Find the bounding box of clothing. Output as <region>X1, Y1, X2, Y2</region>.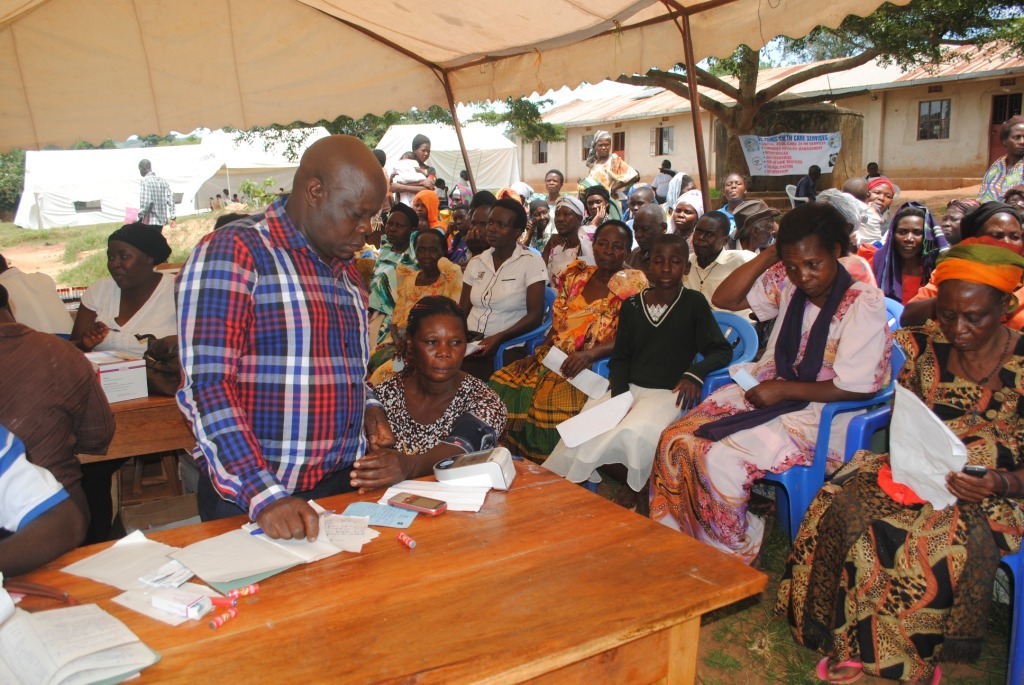
<region>0, 309, 115, 569</region>.
